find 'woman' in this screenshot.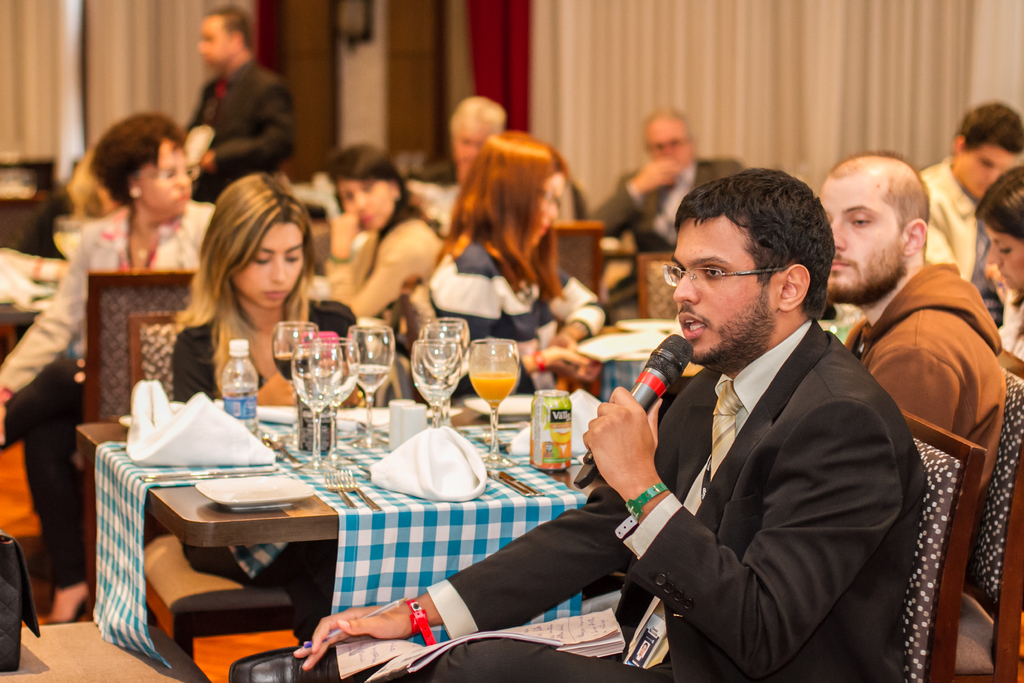
The bounding box for 'woman' is bbox=(0, 109, 220, 406).
